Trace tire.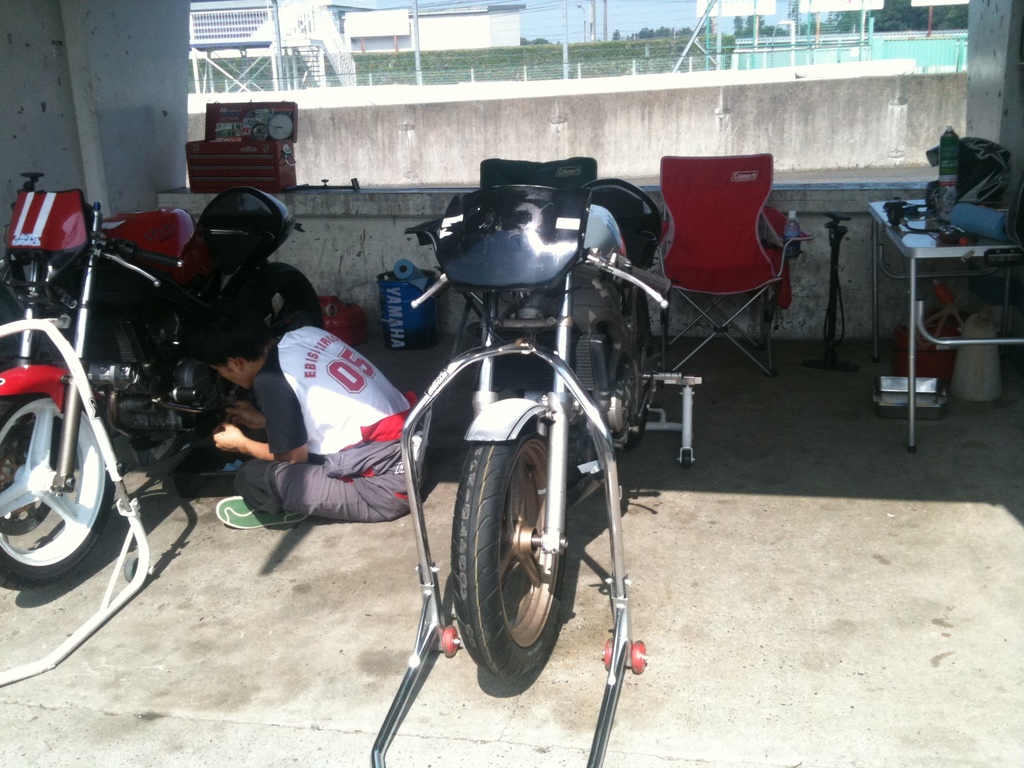
Traced to l=445, t=418, r=568, b=688.
